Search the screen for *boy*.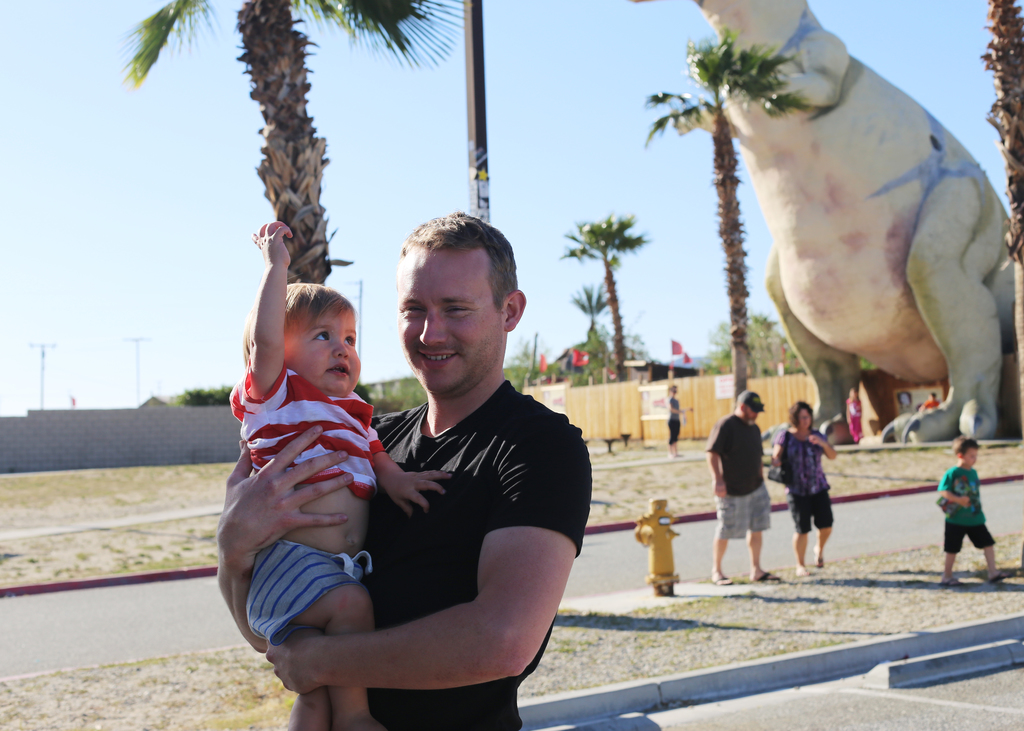
Found at (left=934, top=433, right=1011, bottom=588).
